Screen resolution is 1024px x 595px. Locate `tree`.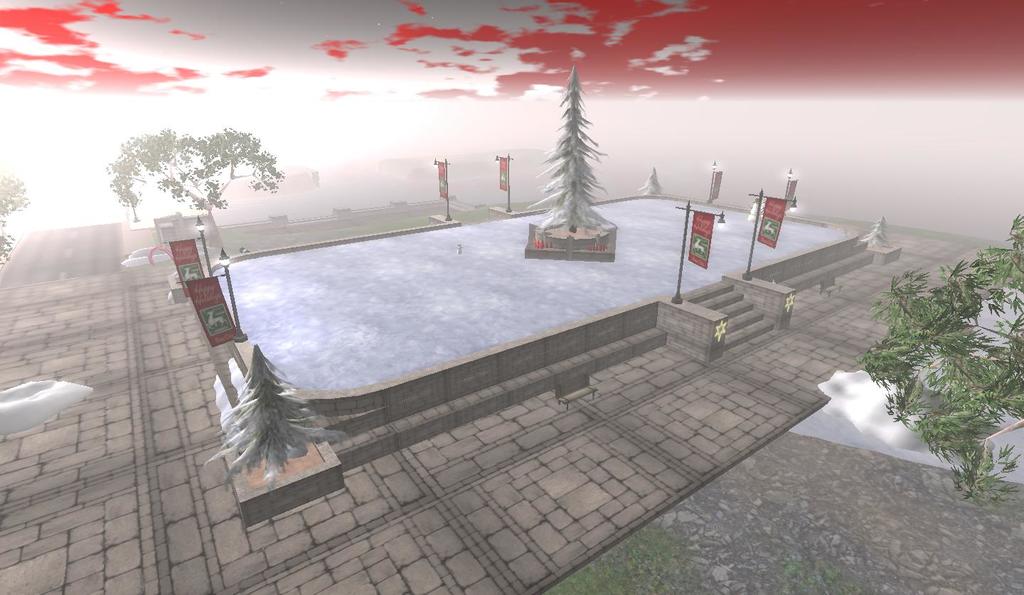
bbox(201, 339, 347, 497).
